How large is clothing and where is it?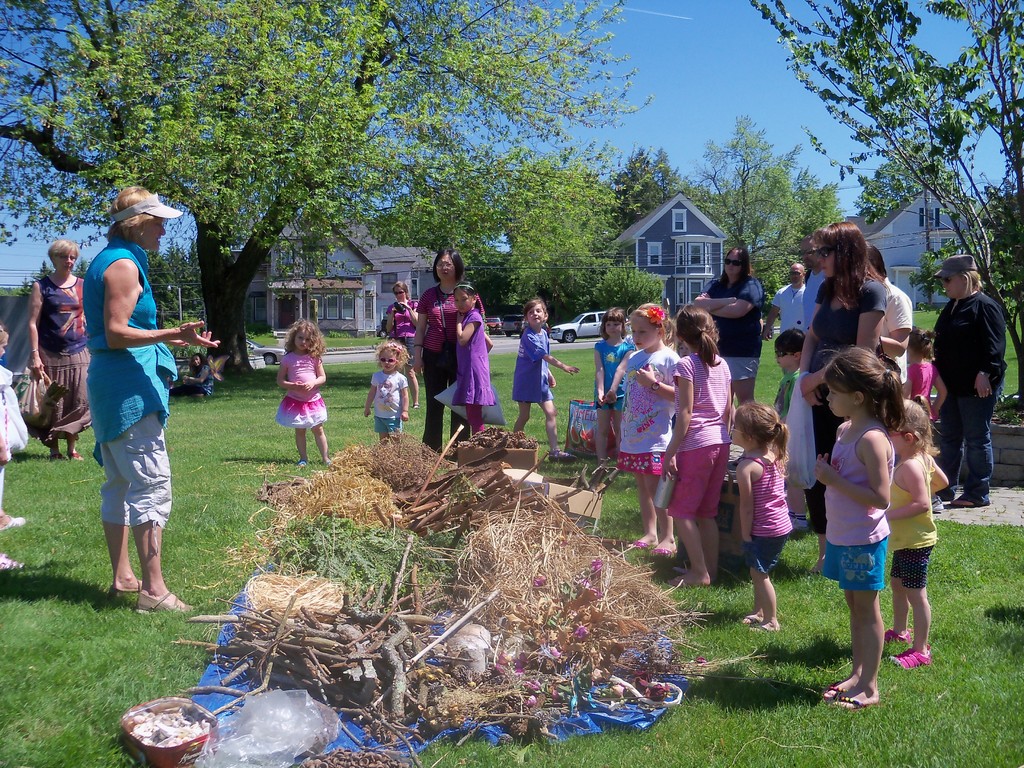
Bounding box: left=413, top=281, right=481, bottom=454.
